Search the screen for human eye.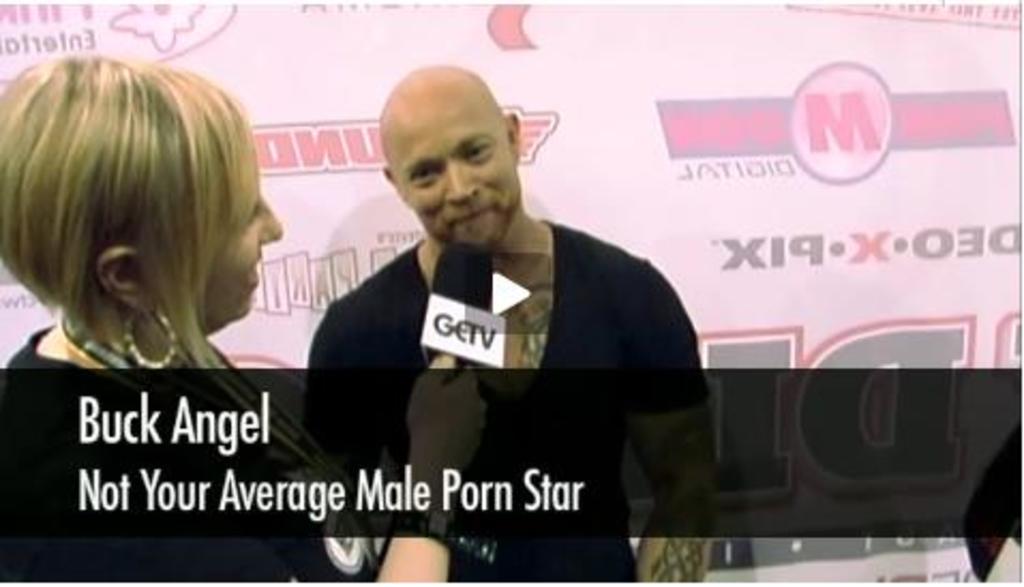
Found at 411/165/443/182.
